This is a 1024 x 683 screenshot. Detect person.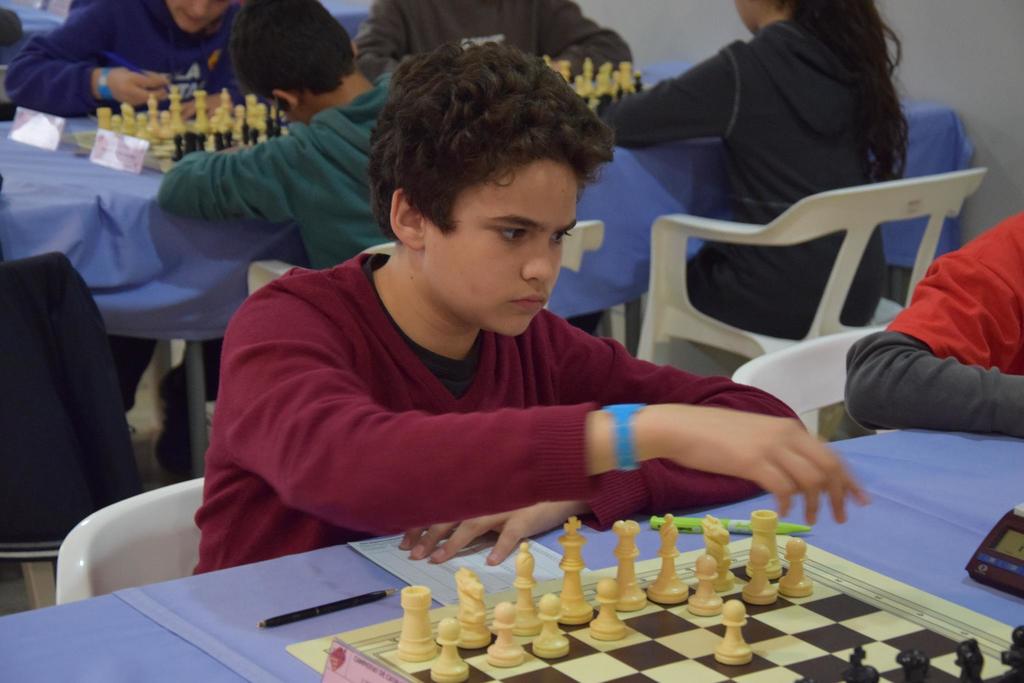
Rect(598, 0, 906, 352).
